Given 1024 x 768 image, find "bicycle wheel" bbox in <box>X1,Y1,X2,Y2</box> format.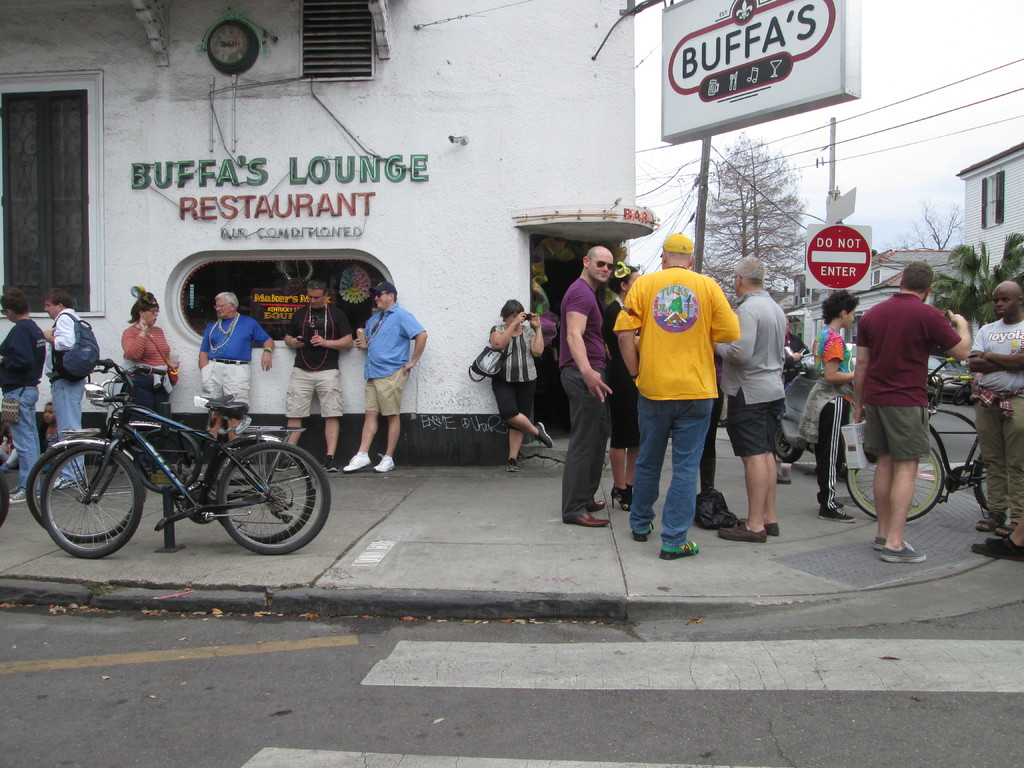
<box>845,446,944,523</box>.
